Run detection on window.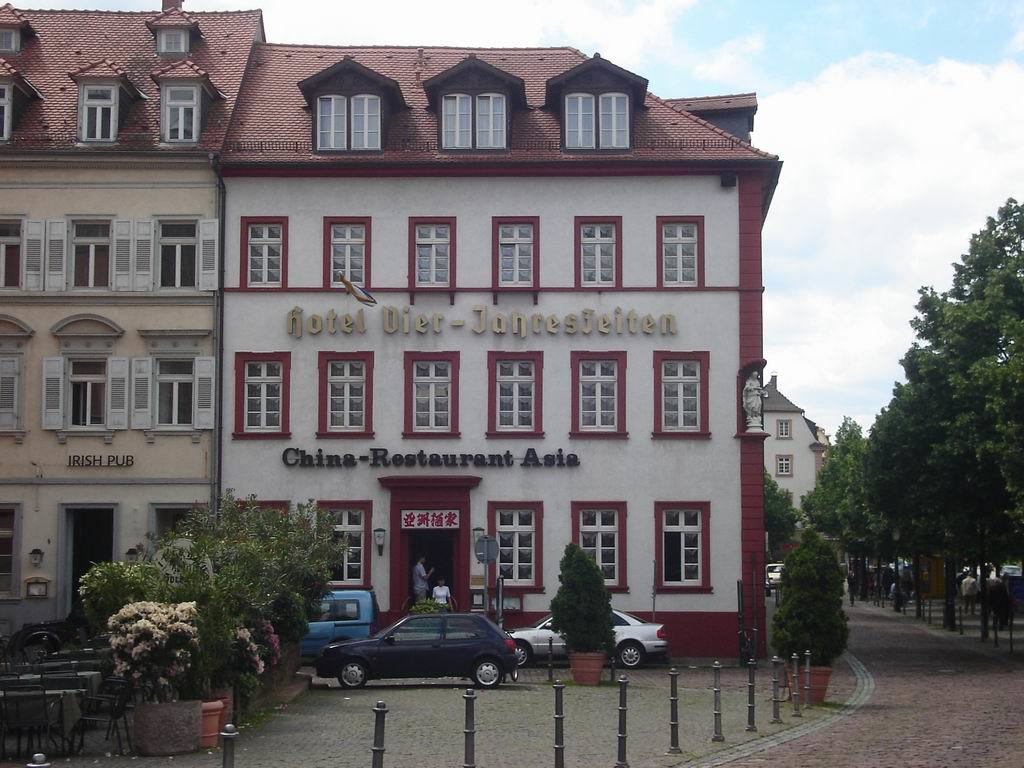
Result: select_region(648, 493, 717, 603).
